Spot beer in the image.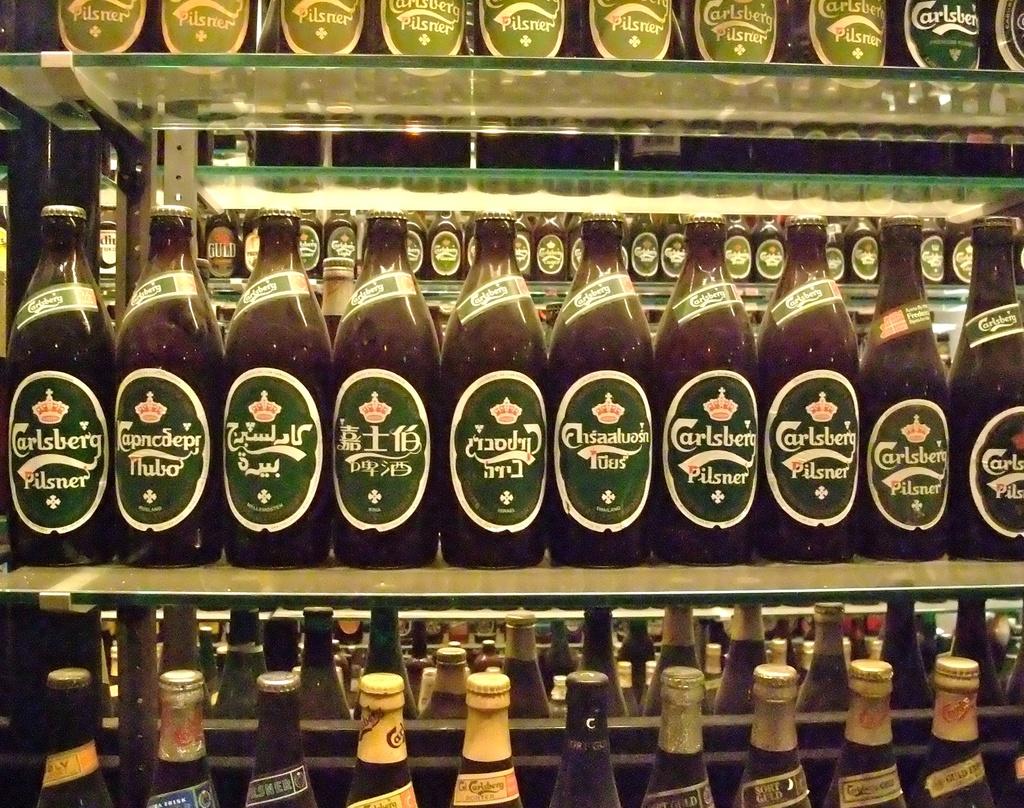
beer found at [left=6, top=192, right=1023, bottom=576].
